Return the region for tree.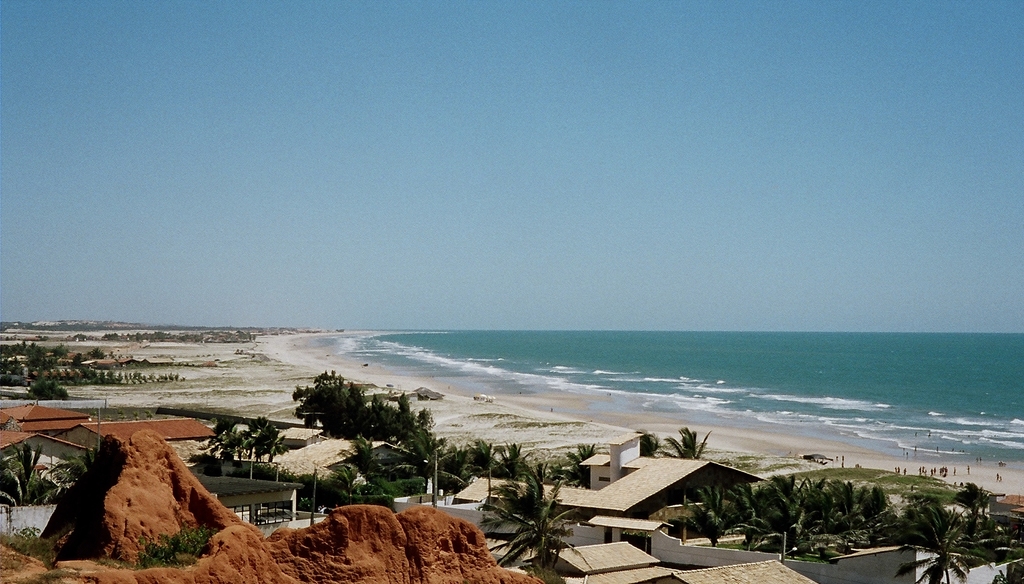
[x1=556, y1=443, x2=598, y2=489].
